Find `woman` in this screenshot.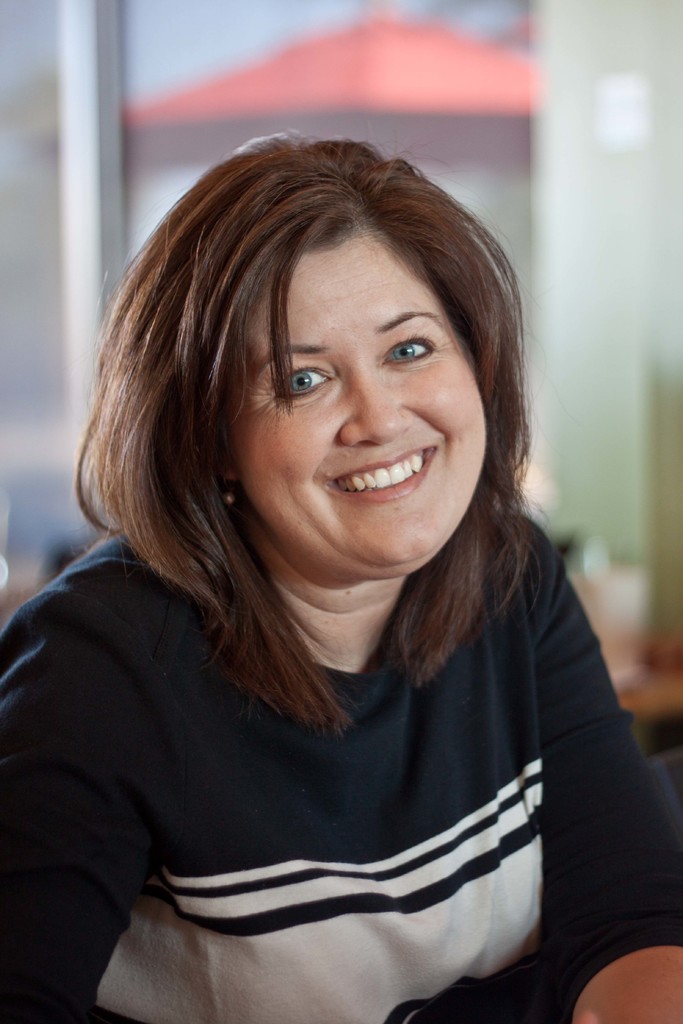
The bounding box for `woman` is bbox=(0, 140, 682, 1023).
